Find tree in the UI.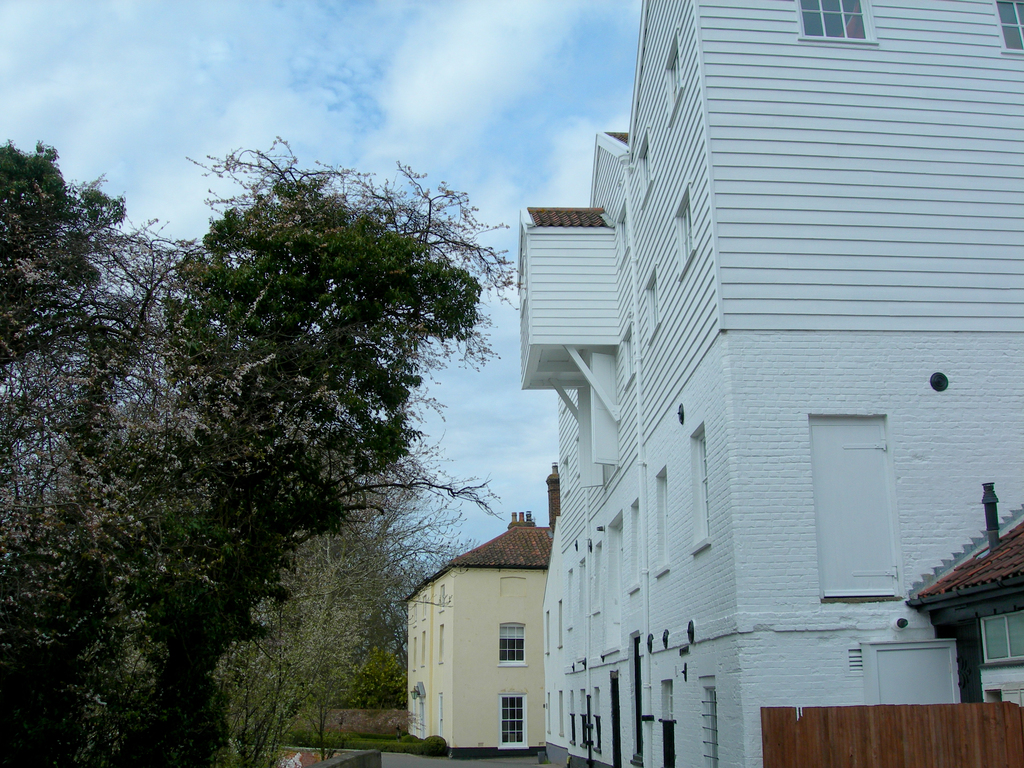
UI element at bbox=[0, 137, 102, 369].
